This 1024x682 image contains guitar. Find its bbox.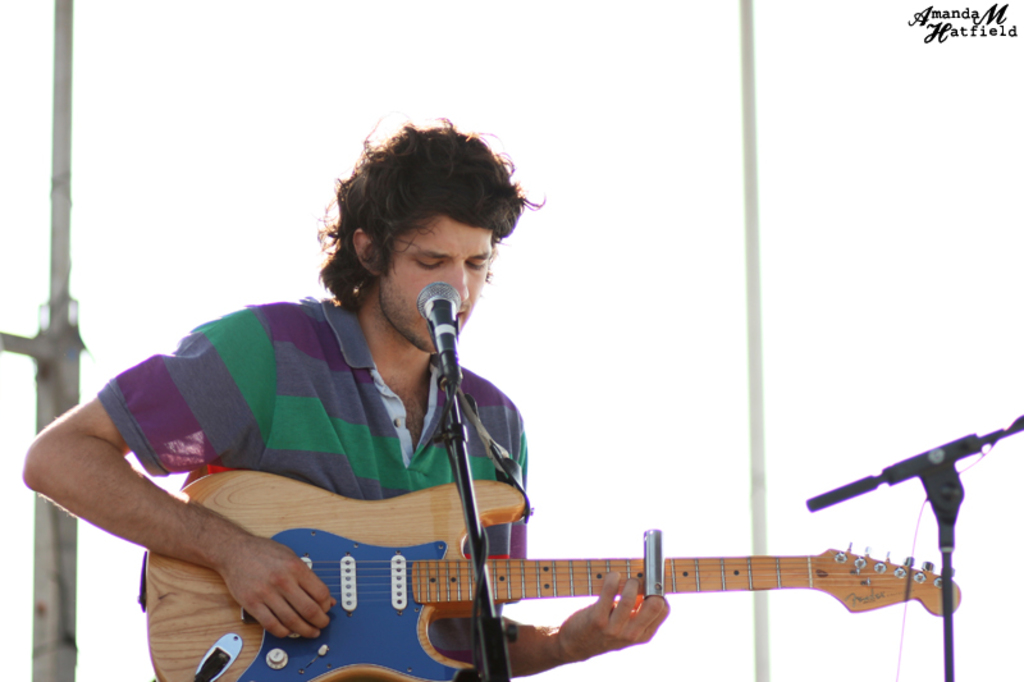
pyautogui.locateOnScreen(148, 467, 961, 681).
